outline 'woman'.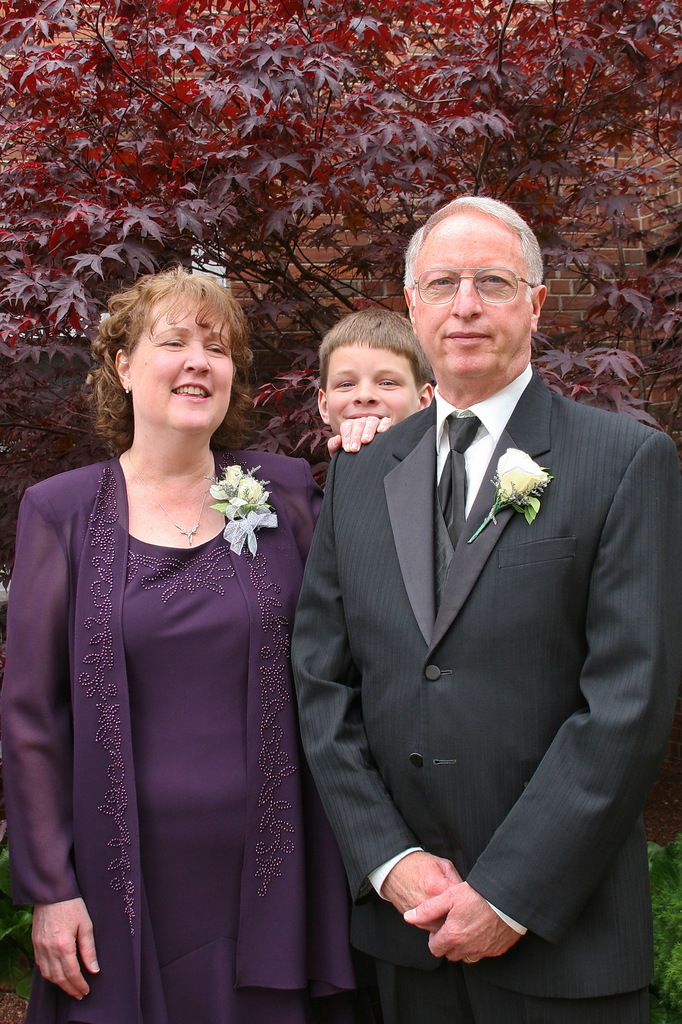
Outline: x1=38 y1=236 x2=336 y2=1023.
